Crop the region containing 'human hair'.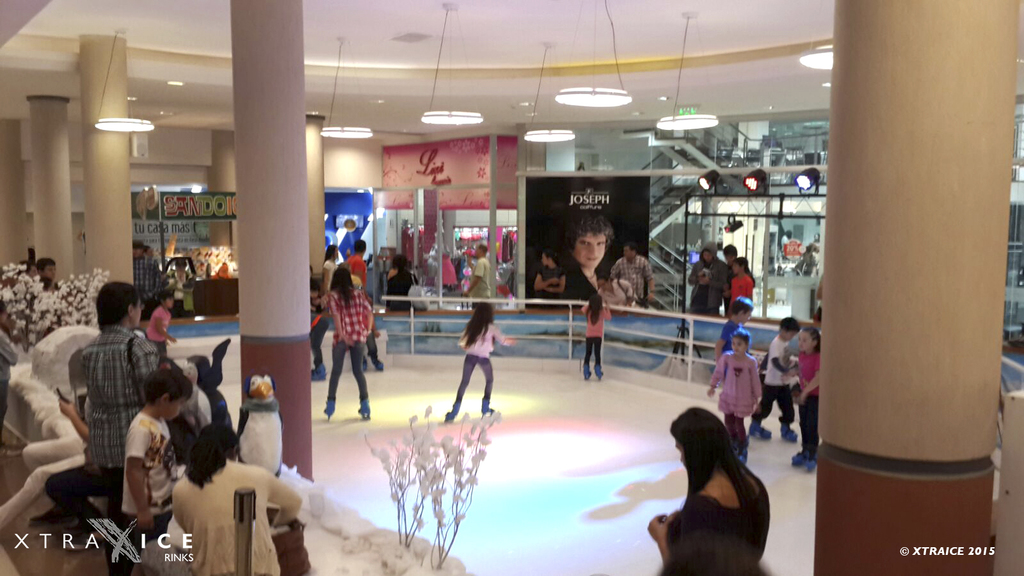
Crop region: 156,284,175,307.
